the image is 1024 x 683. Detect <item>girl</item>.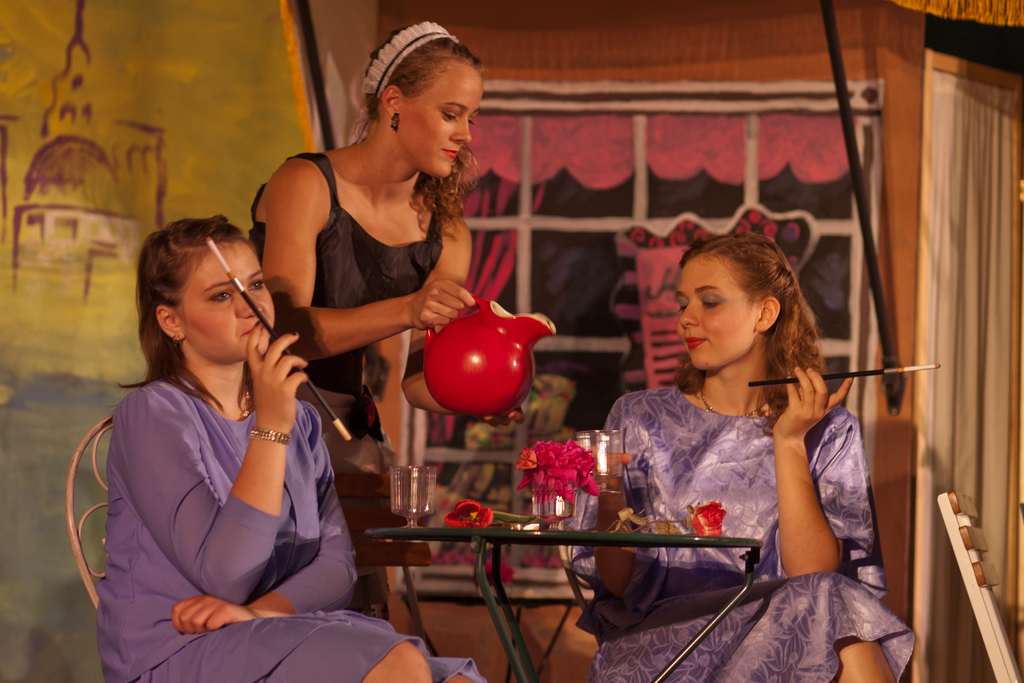
Detection: 92, 214, 490, 682.
